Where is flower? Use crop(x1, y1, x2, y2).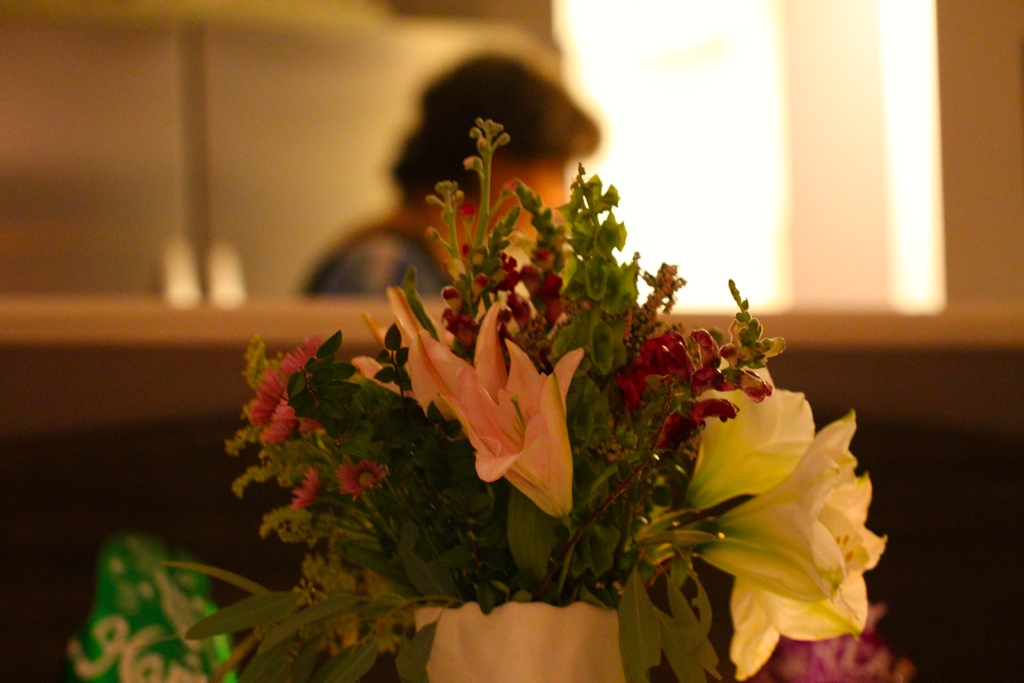
crop(440, 296, 582, 521).
